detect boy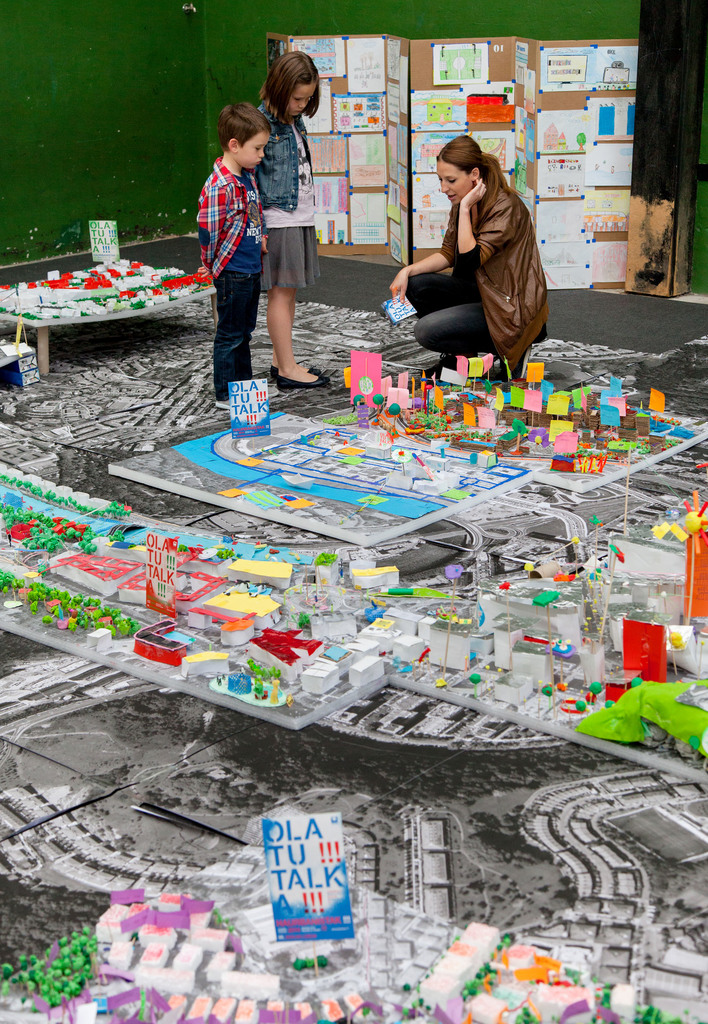
detection(195, 102, 275, 412)
